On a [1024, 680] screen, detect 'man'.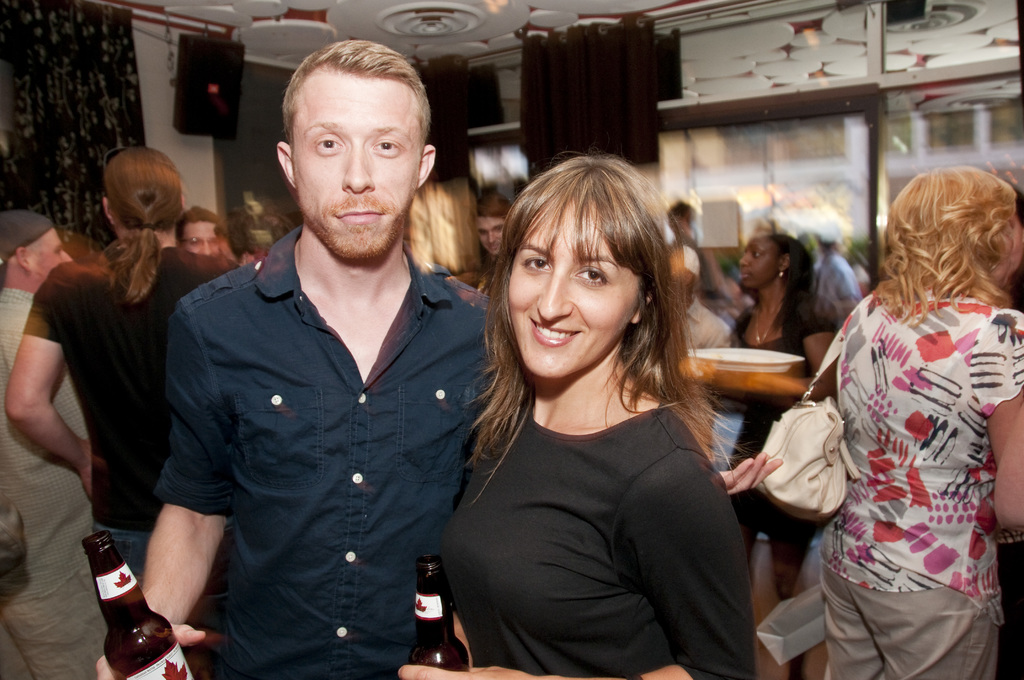
0 208 99 679.
